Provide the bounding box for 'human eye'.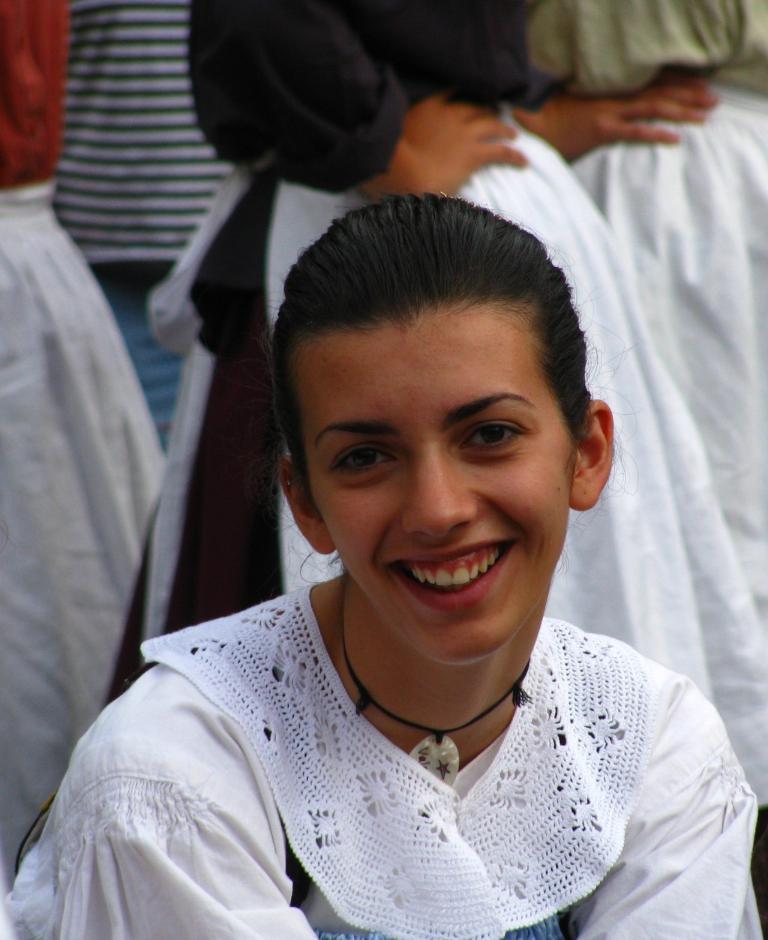
x1=323 y1=422 x2=419 y2=497.
